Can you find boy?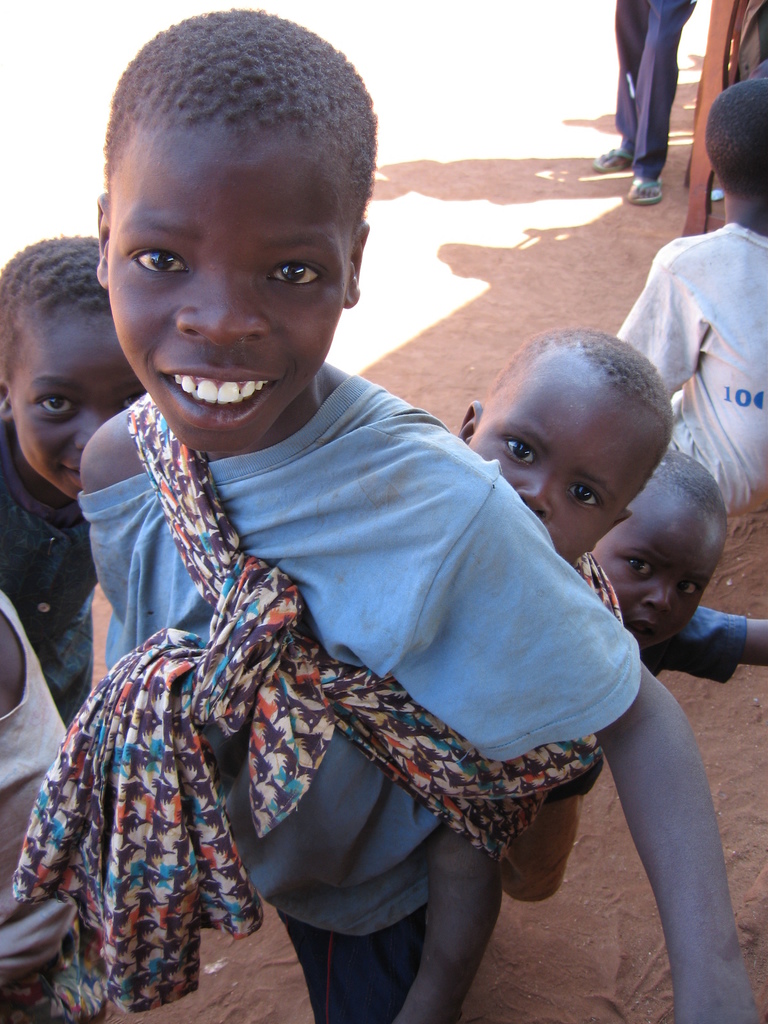
Yes, bounding box: l=616, t=72, r=767, b=509.
